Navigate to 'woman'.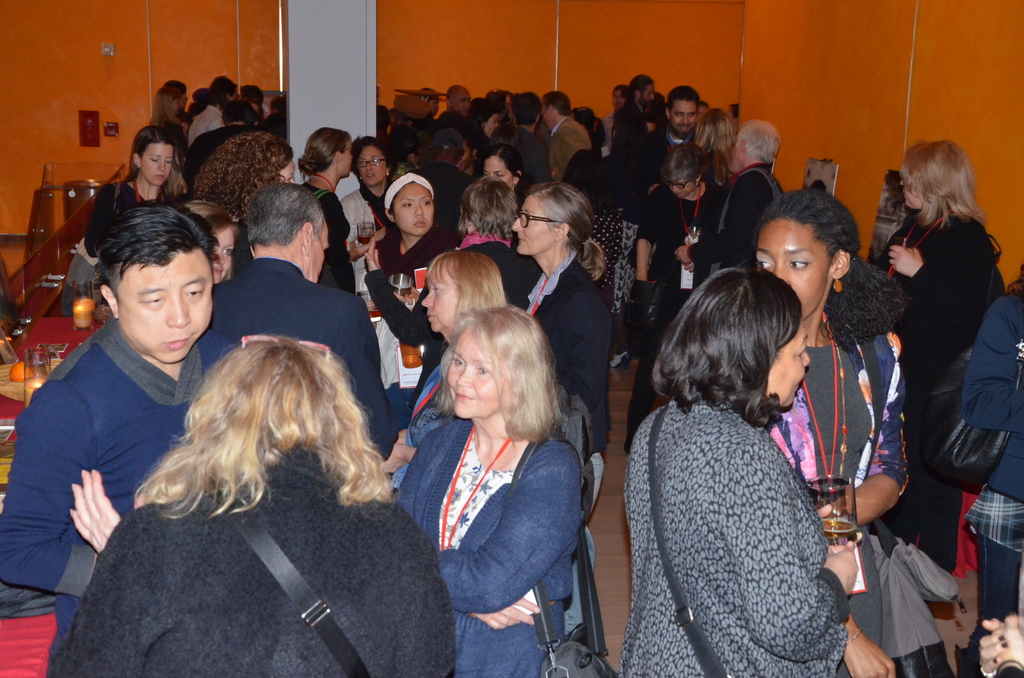
Navigation target: l=365, t=161, r=465, b=292.
